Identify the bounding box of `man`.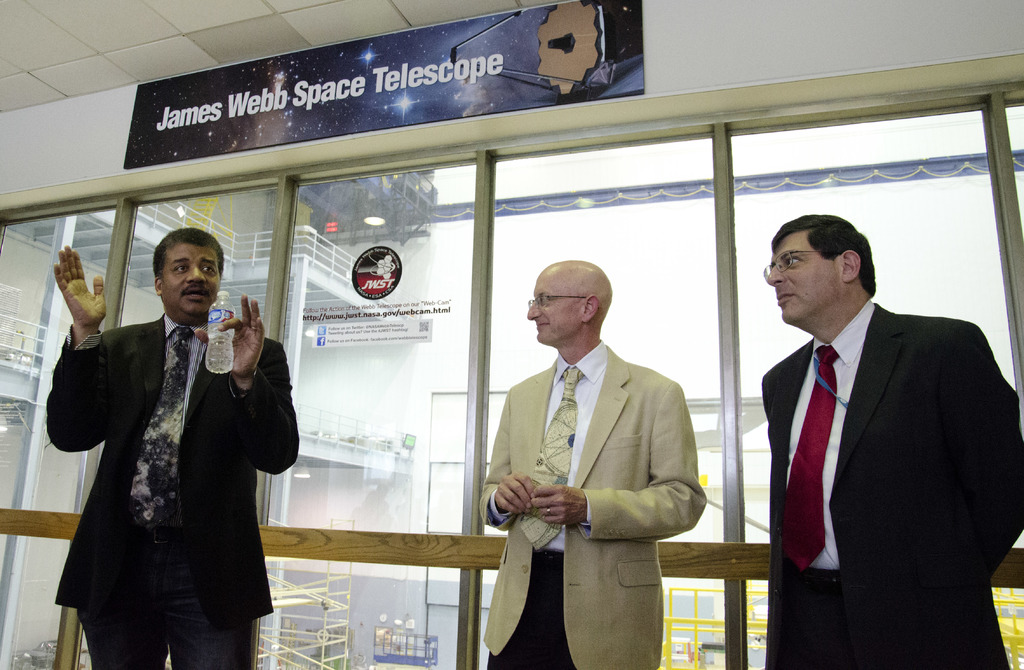
476:257:701:669.
